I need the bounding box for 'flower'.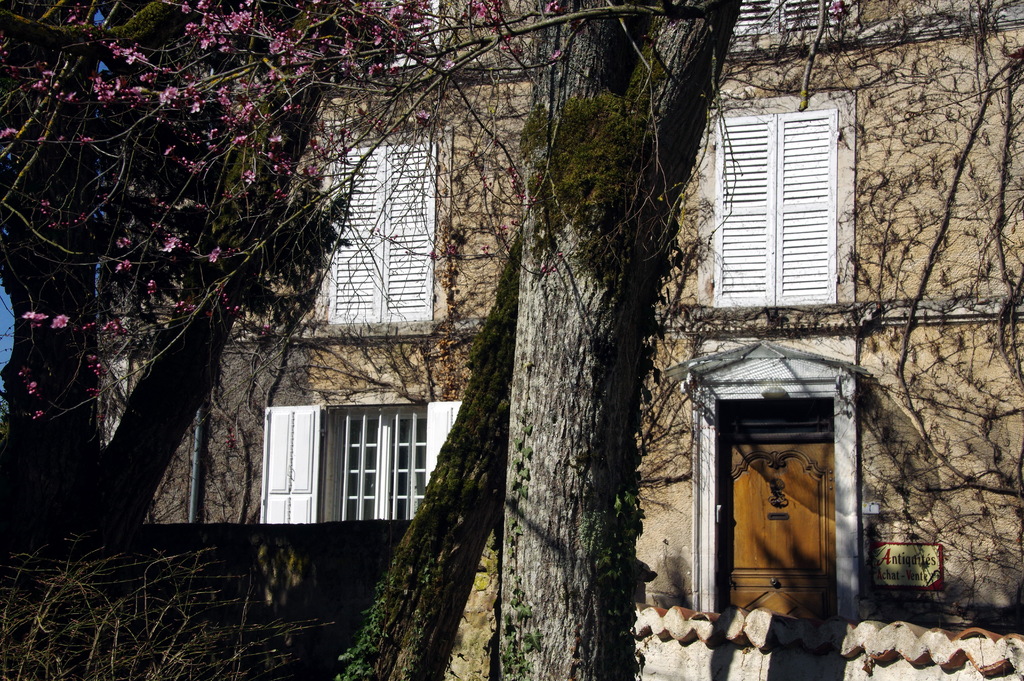
Here it is: [x1=49, y1=315, x2=66, y2=327].
